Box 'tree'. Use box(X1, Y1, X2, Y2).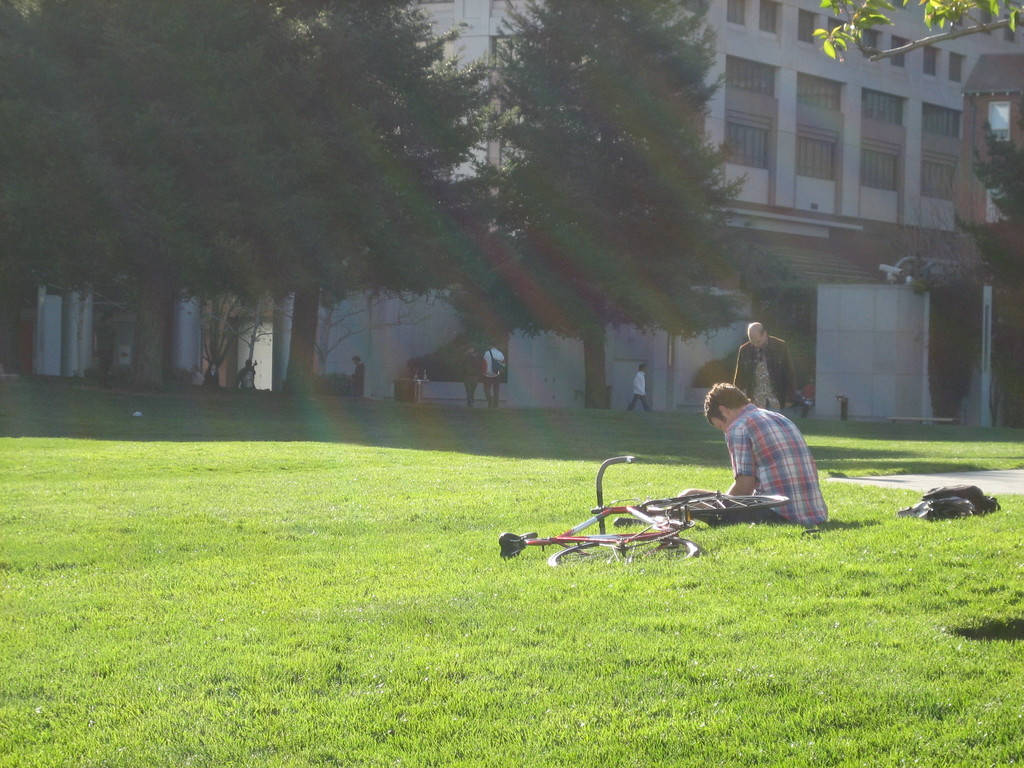
box(950, 118, 1023, 435).
